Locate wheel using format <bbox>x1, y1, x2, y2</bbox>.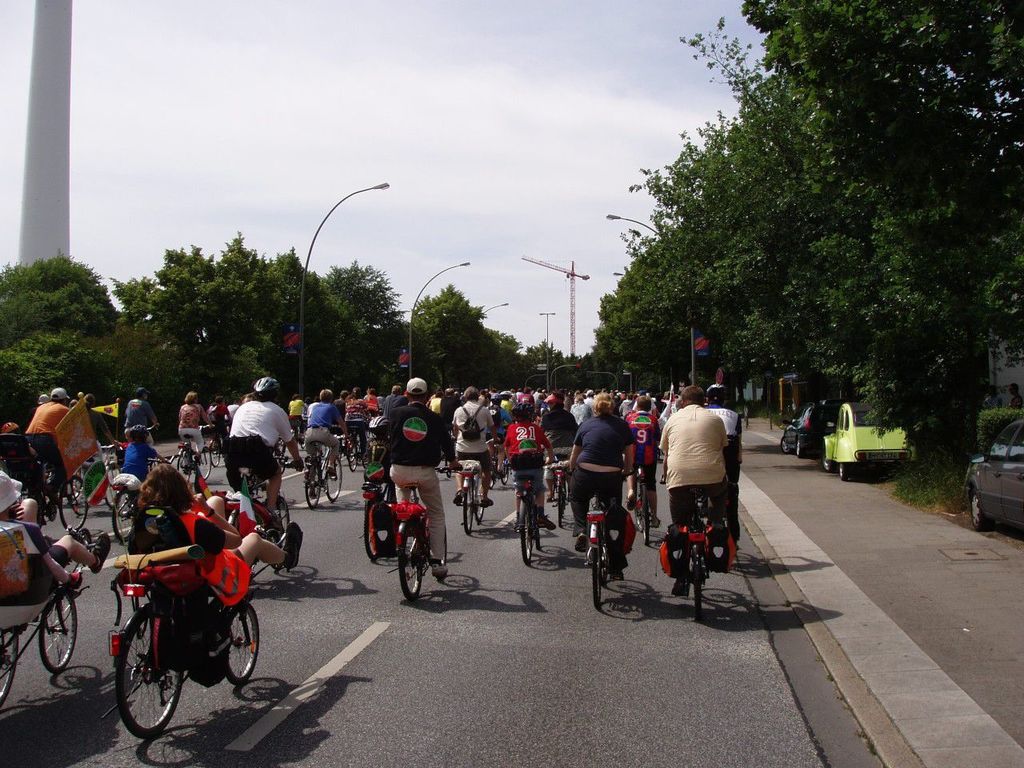
<bbox>586, 520, 602, 608</bbox>.
